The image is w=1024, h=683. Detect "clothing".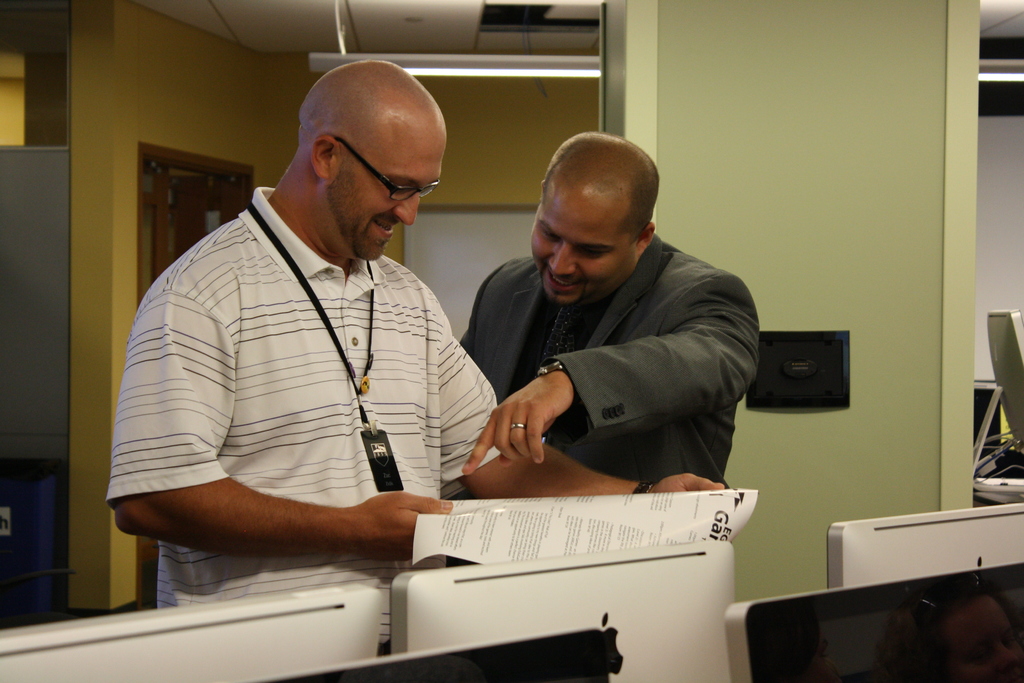
Detection: (106, 163, 502, 559).
